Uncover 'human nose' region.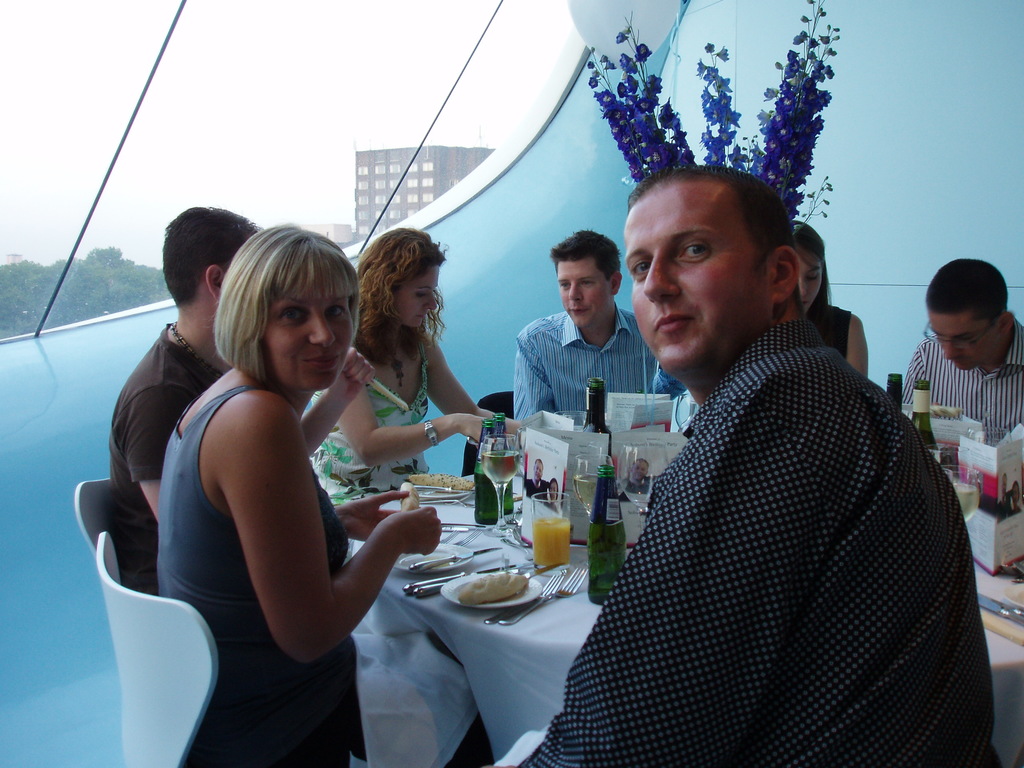
Uncovered: bbox(944, 338, 961, 360).
